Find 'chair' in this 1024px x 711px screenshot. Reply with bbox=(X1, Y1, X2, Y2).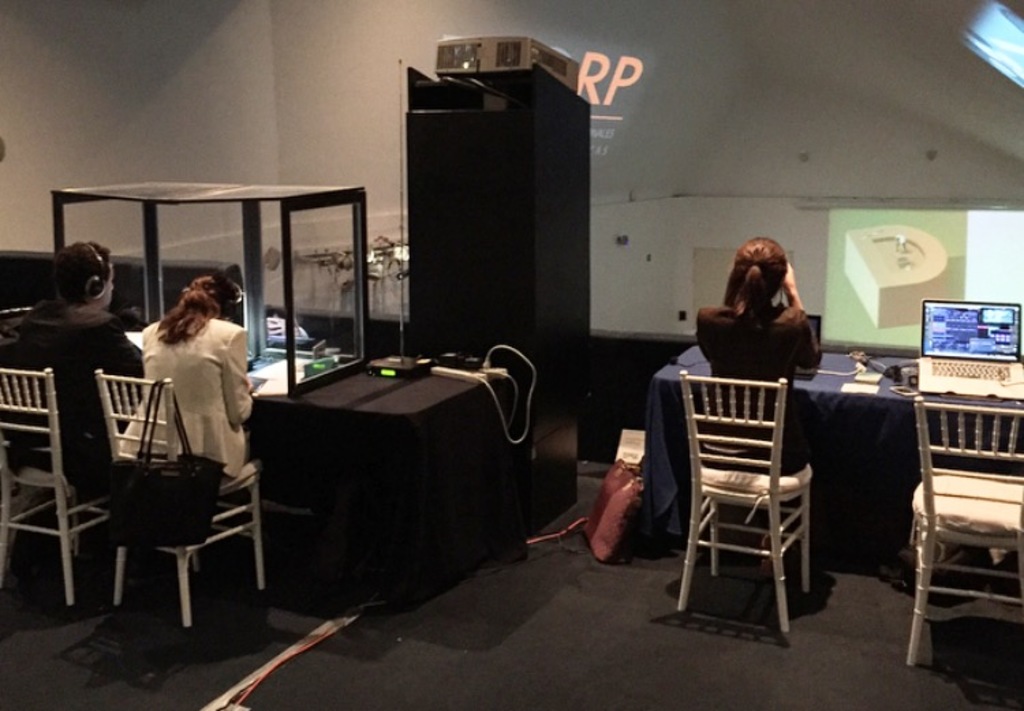
bbox=(116, 358, 279, 624).
